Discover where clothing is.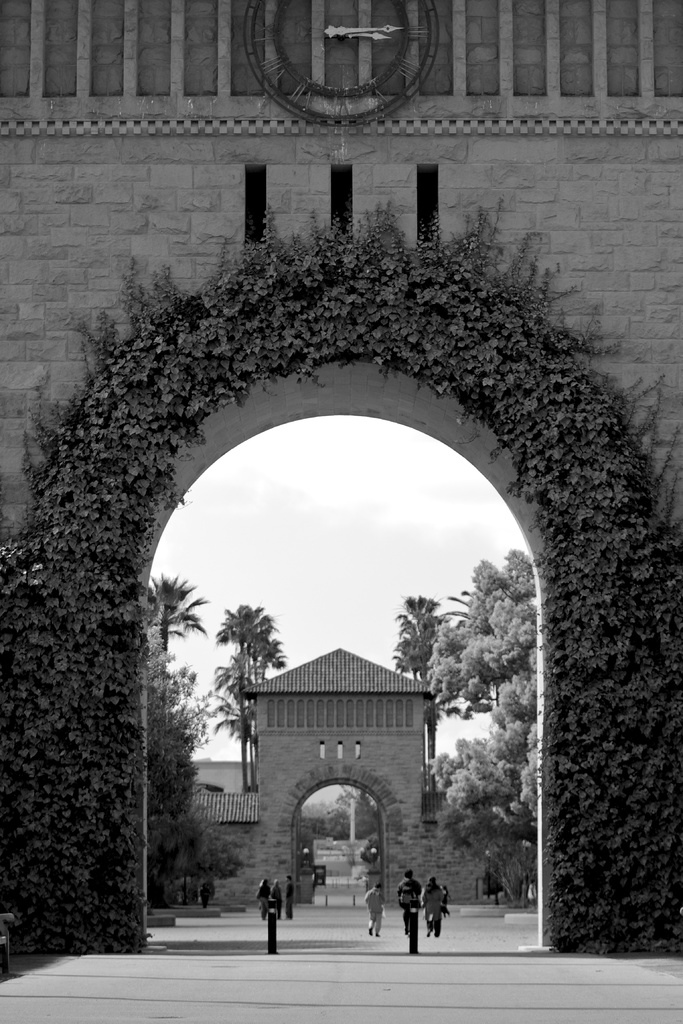
Discovered at bbox=(422, 881, 446, 938).
